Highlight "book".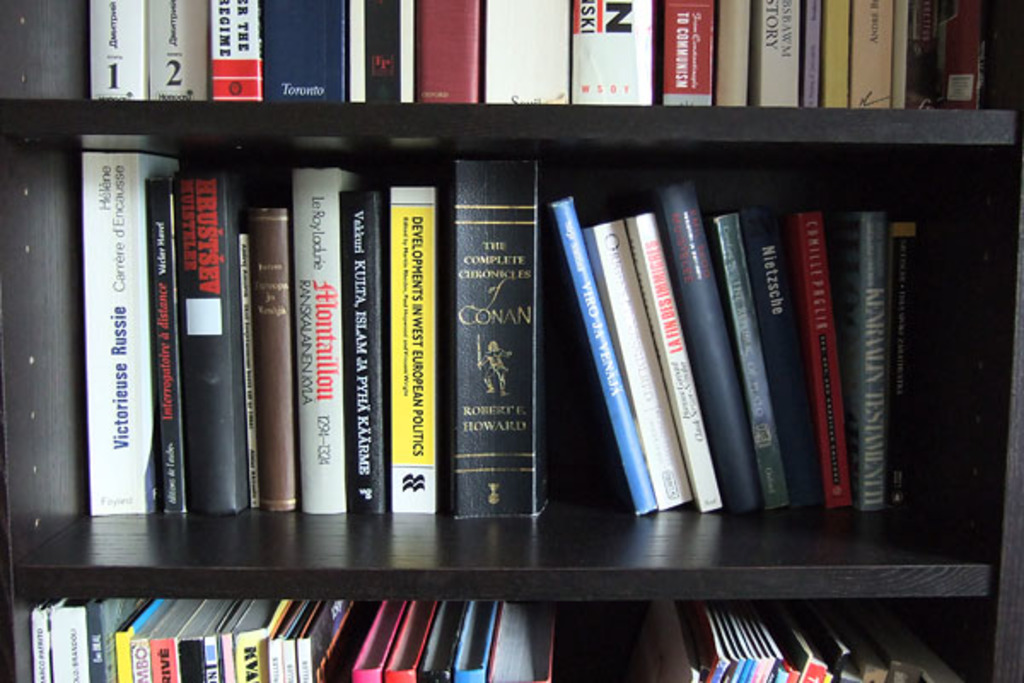
Highlighted region: BBox(882, 220, 920, 504).
